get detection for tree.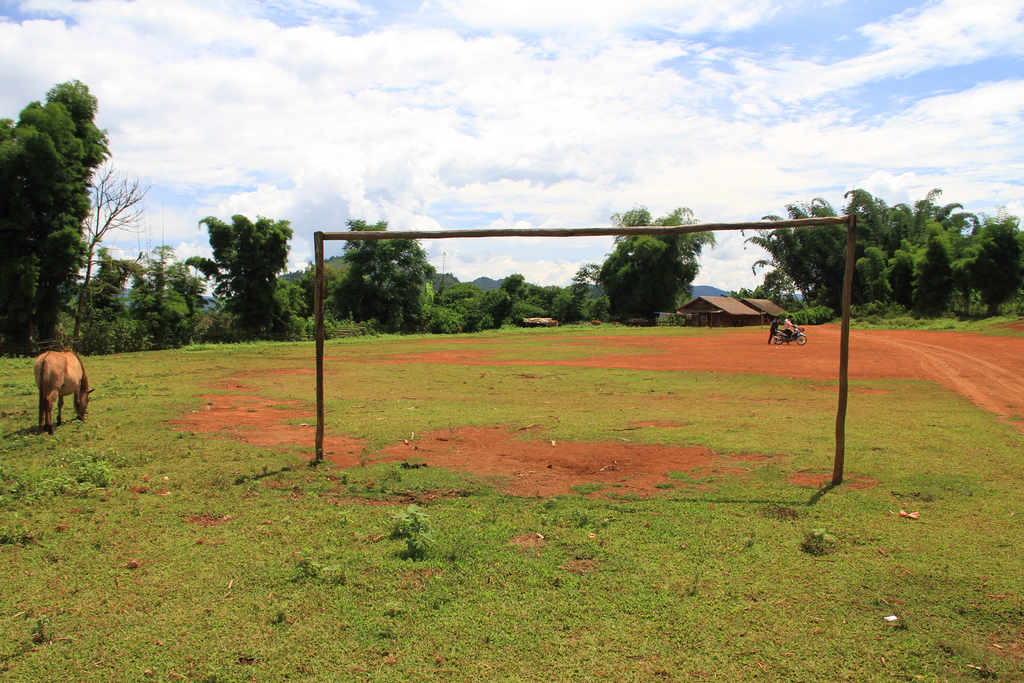
Detection: region(84, 242, 138, 322).
